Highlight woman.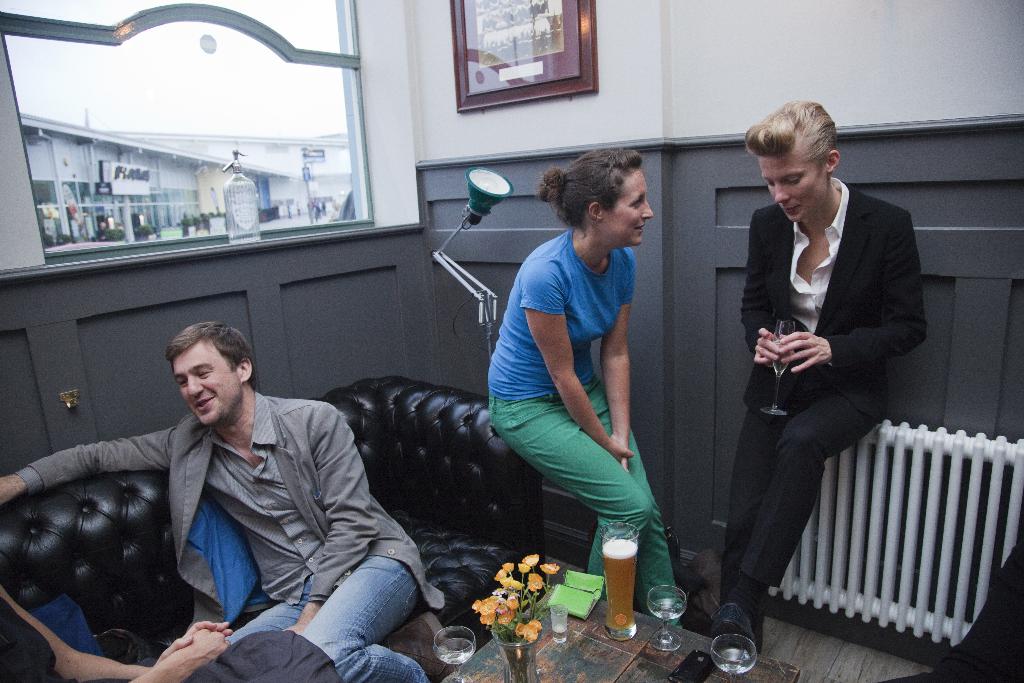
Highlighted region: rect(486, 137, 689, 626).
